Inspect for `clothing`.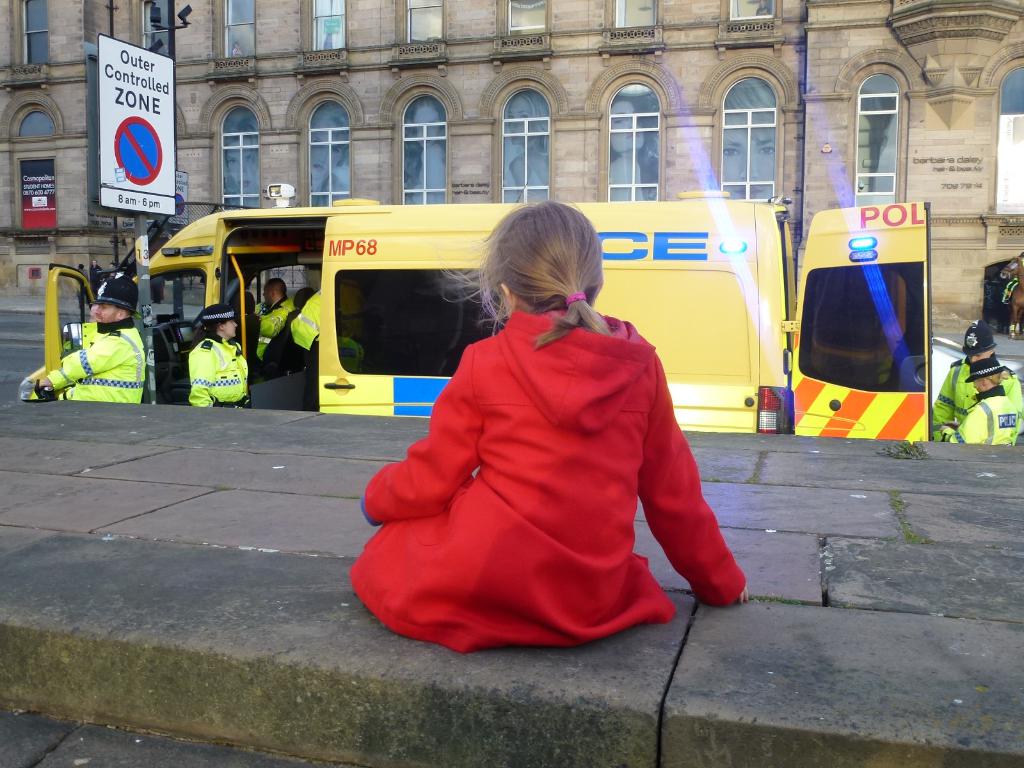
Inspection: x1=283 y1=291 x2=324 y2=364.
